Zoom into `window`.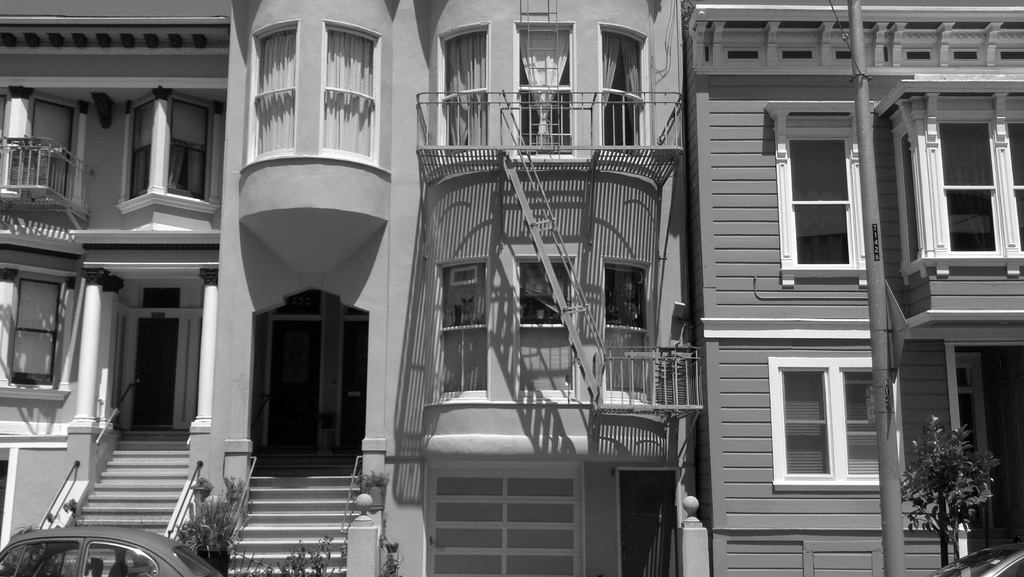
Zoom target: region(10, 272, 64, 393).
